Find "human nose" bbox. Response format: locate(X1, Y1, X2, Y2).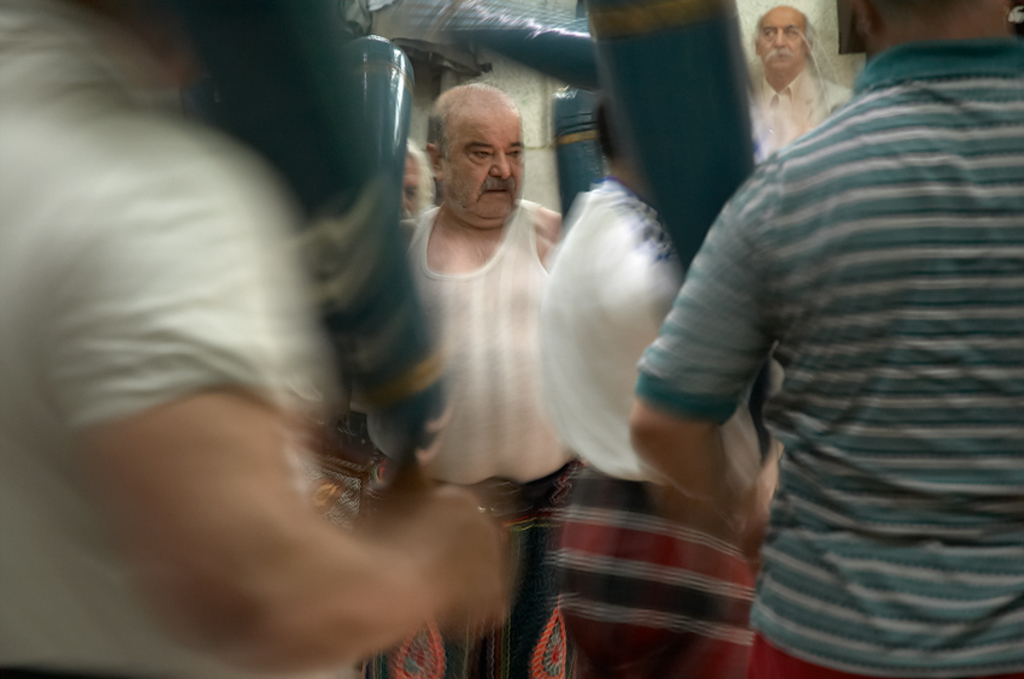
locate(490, 152, 511, 179).
